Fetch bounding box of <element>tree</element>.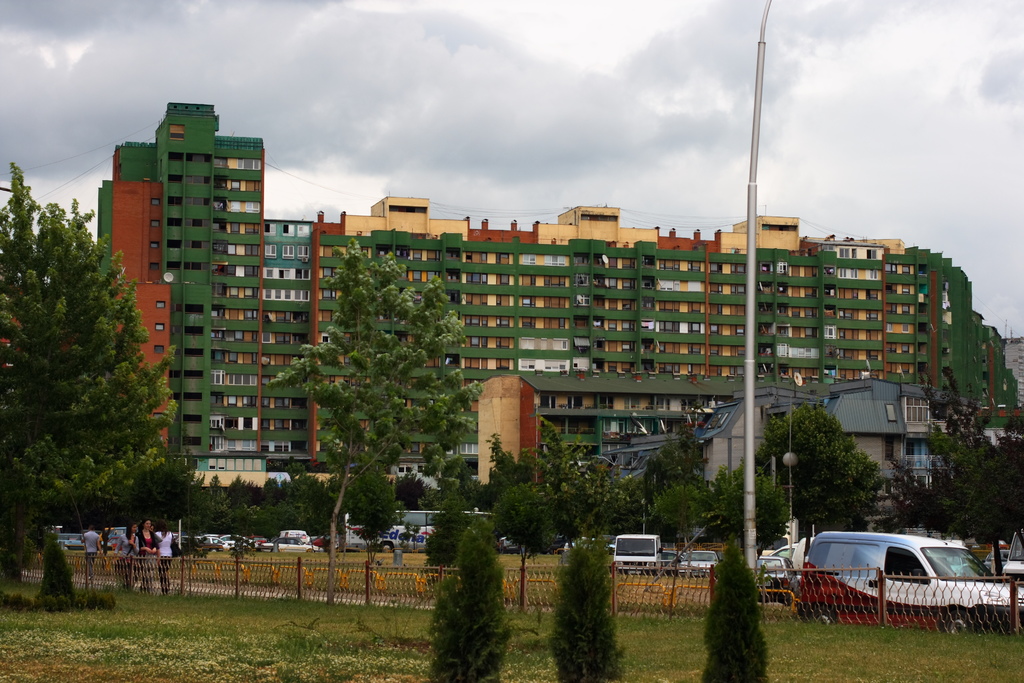
Bbox: bbox=[268, 238, 484, 602].
